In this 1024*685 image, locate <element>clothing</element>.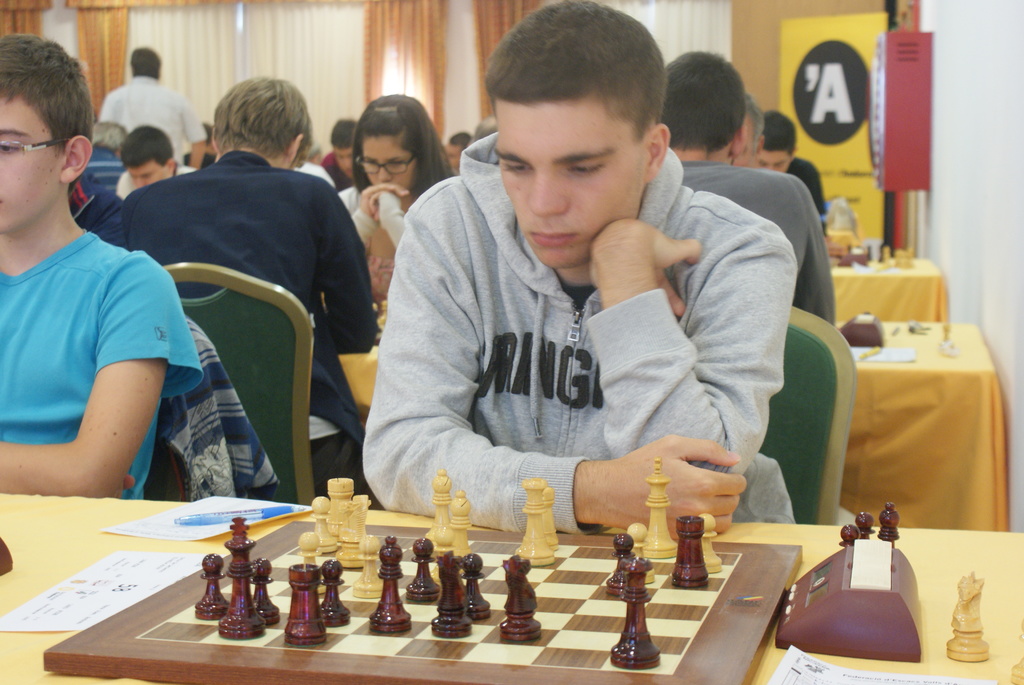
Bounding box: [335, 180, 417, 299].
